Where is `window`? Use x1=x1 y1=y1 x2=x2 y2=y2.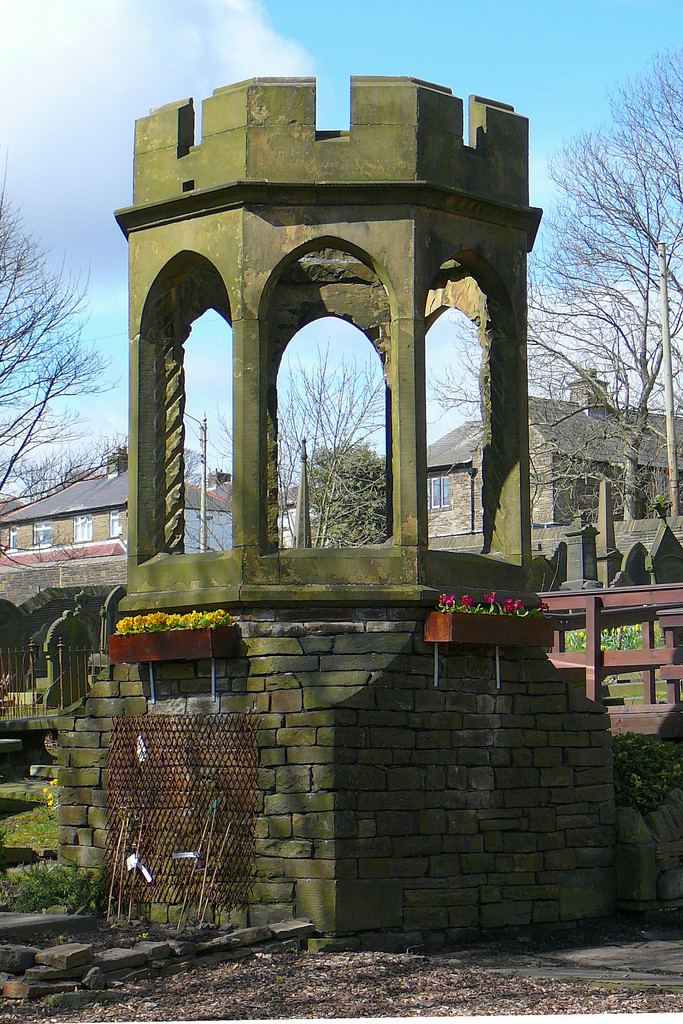
x1=427 y1=476 x2=455 y2=512.
